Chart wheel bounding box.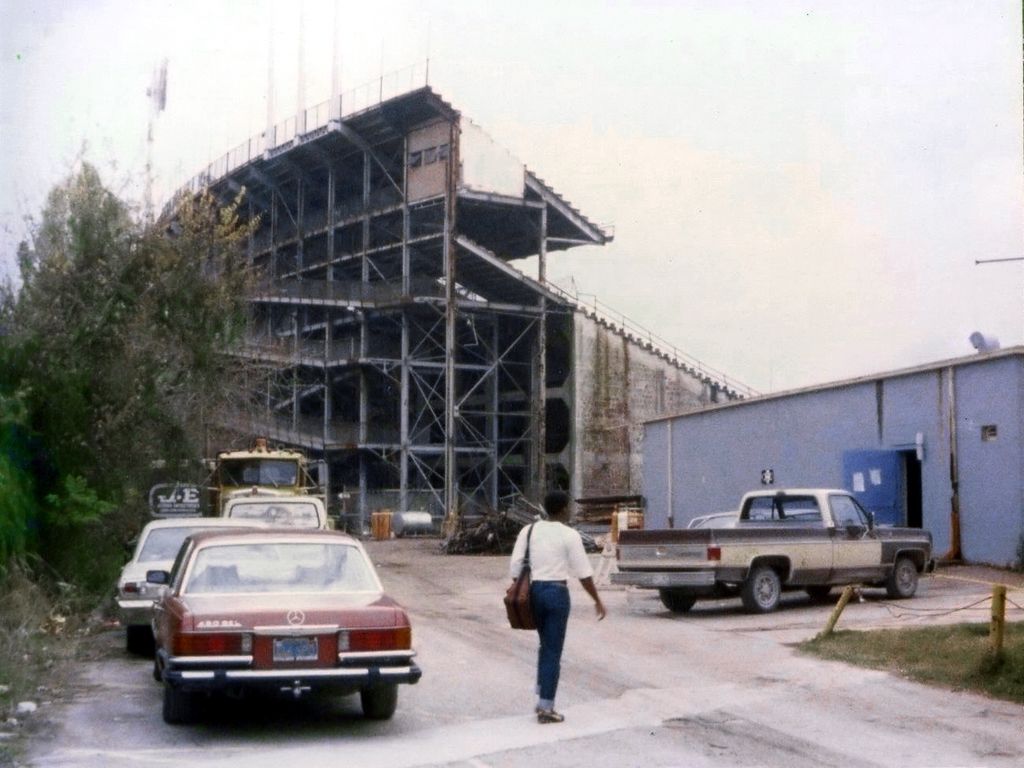
Charted: pyautogui.locateOnScreen(656, 588, 704, 614).
